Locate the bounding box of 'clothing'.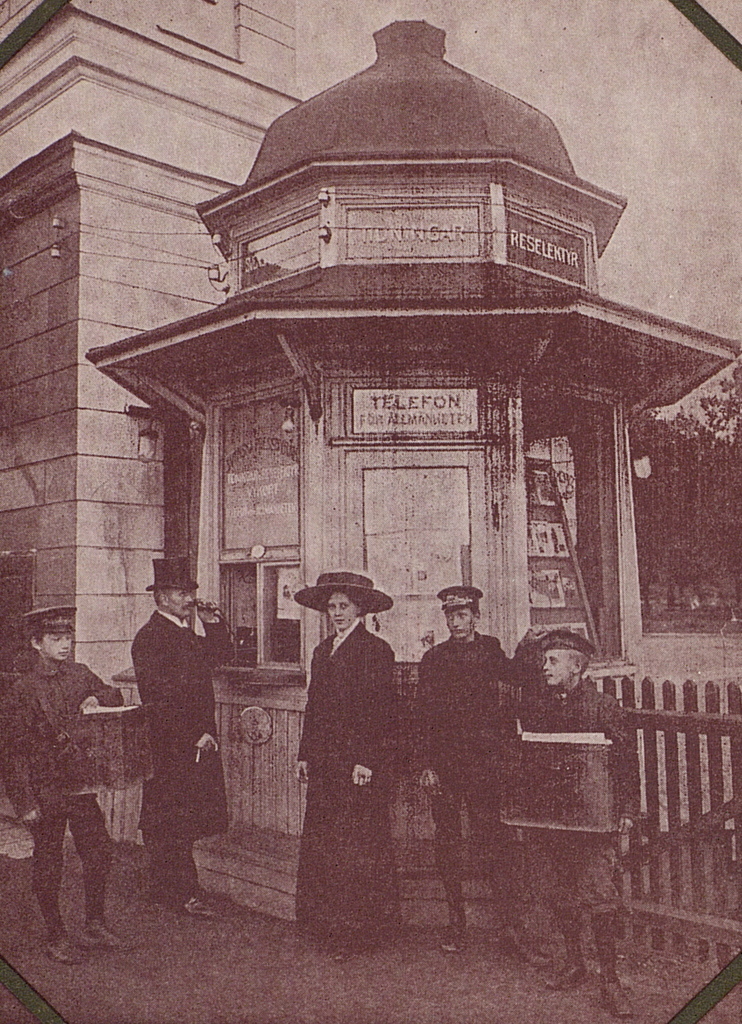
Bounding box: (133,612,235,920).
